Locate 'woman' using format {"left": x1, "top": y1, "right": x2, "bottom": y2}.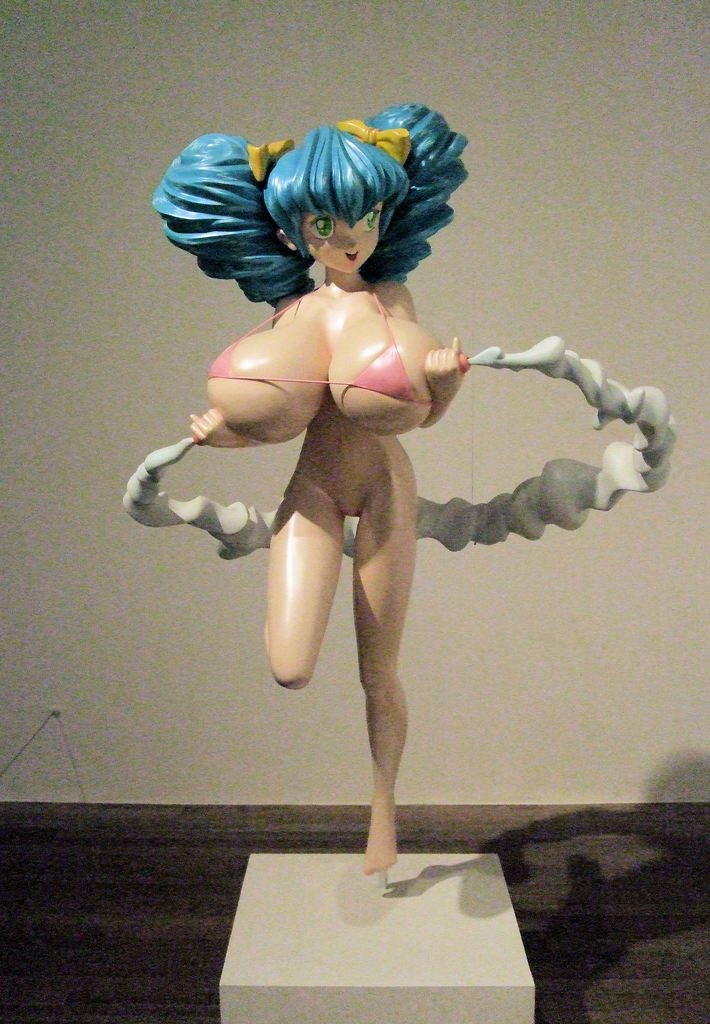
{"left": 195, "top": 130, "right": 495, "bottom": 885}.
